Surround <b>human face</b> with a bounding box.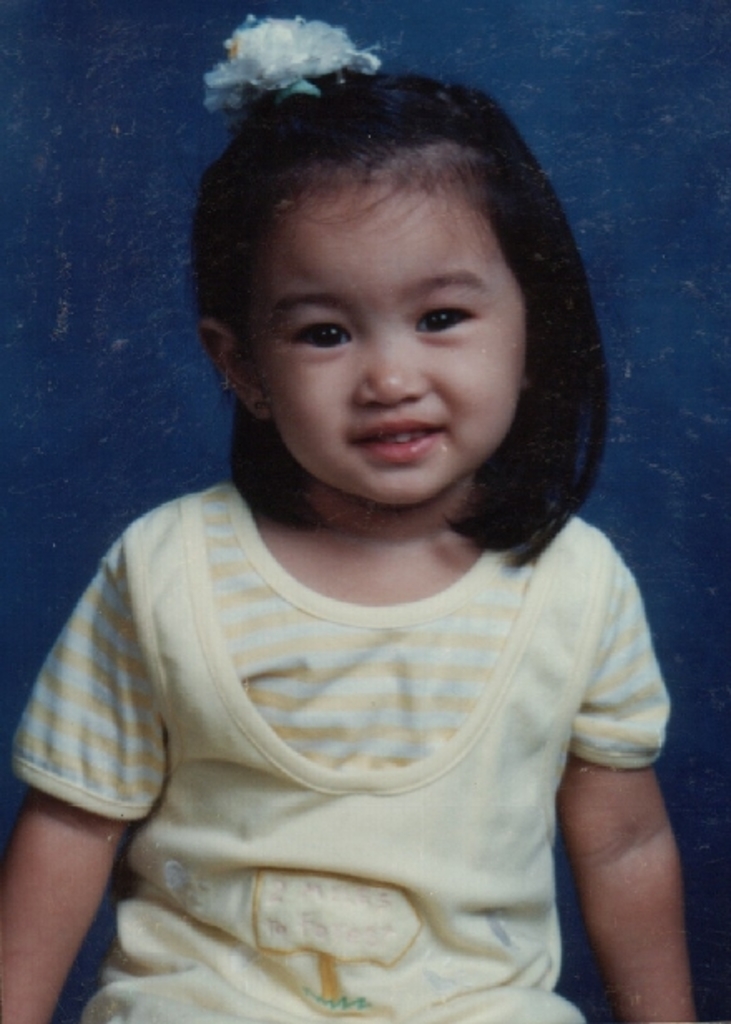
l=276, t=175, r=523, b=507.
